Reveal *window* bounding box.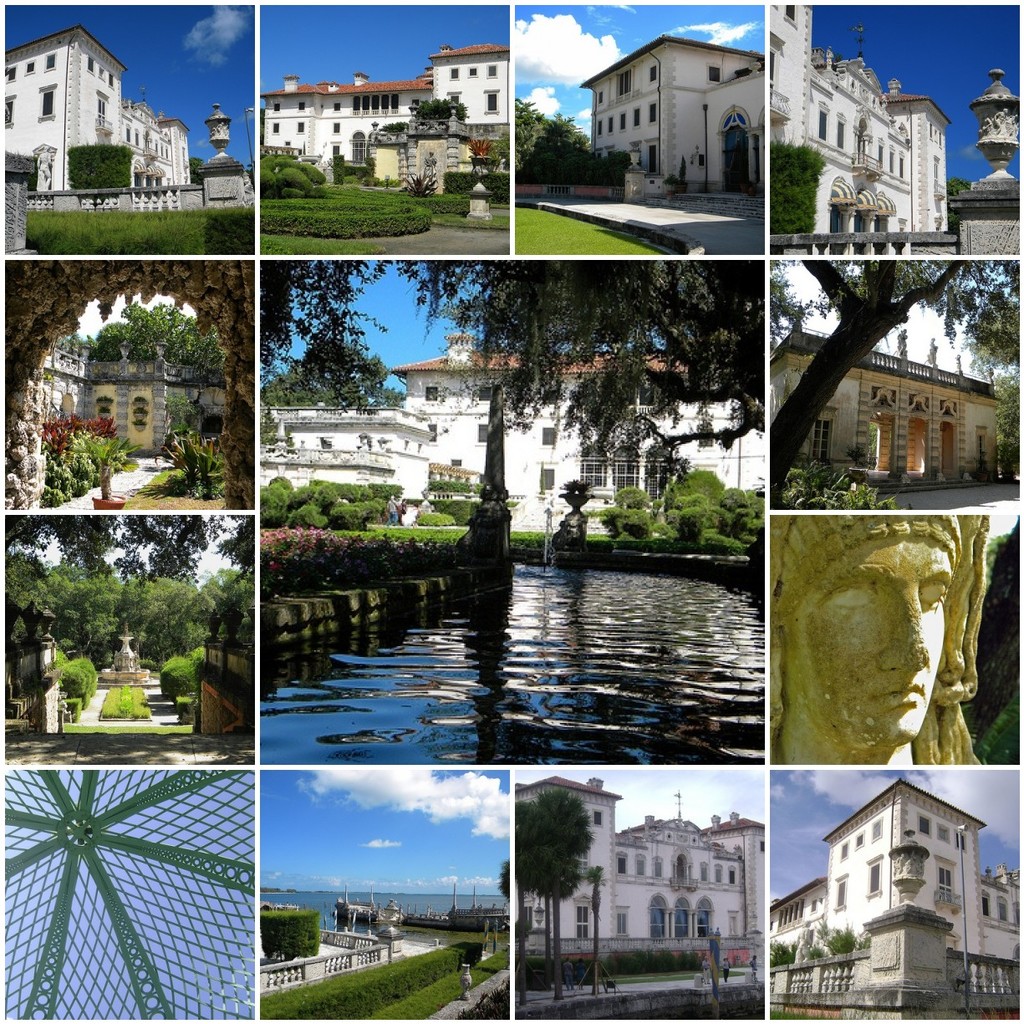
Revealed: (649, 64, 656, 82).
